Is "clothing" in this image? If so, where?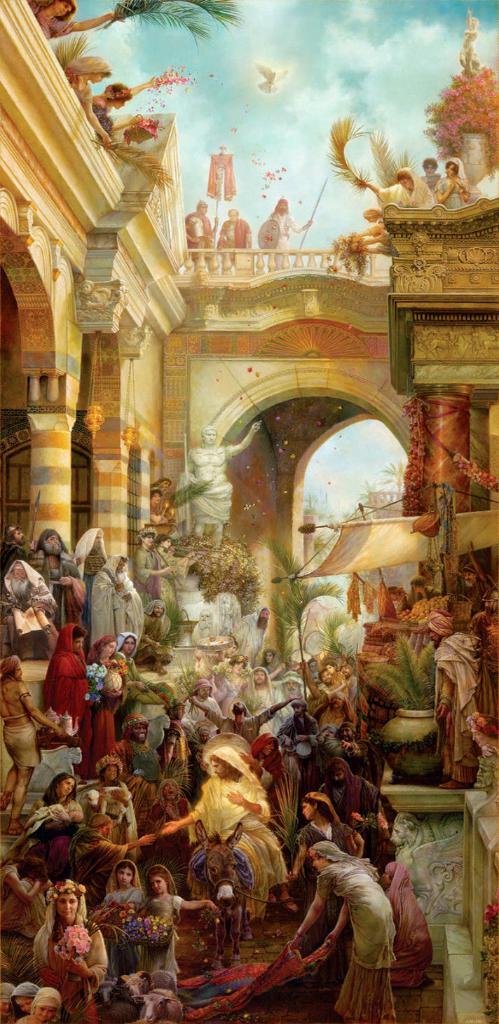
Yes, at (left=176, top=681, right=214, bottom=744).
